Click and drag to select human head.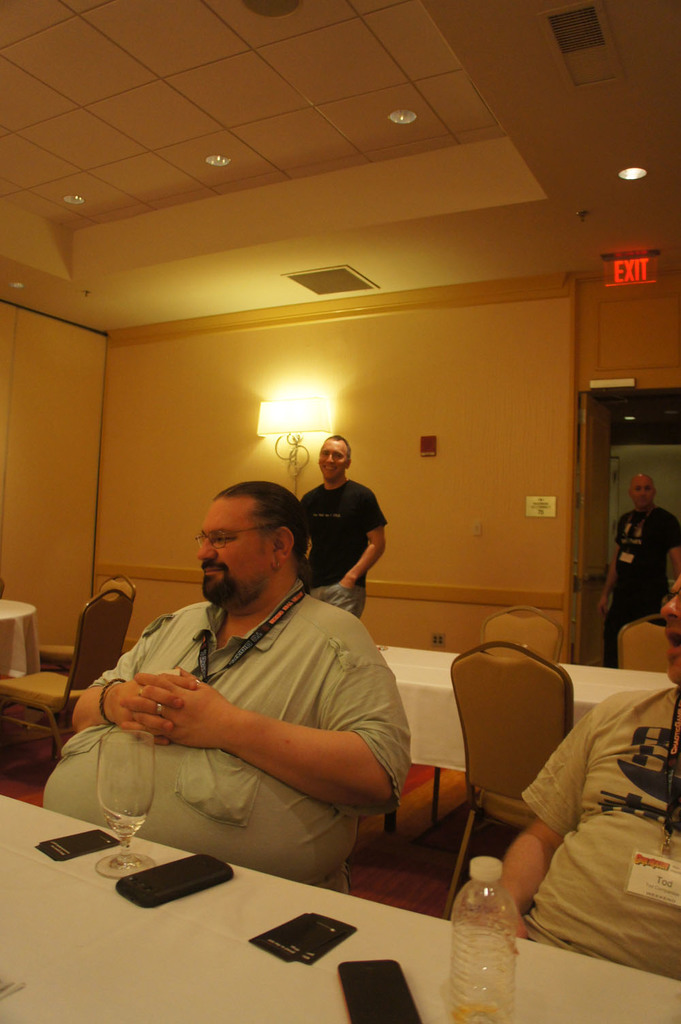
Selection: {"x1": 313, "y1": 431, "x2": 353, "y2": 477}.
